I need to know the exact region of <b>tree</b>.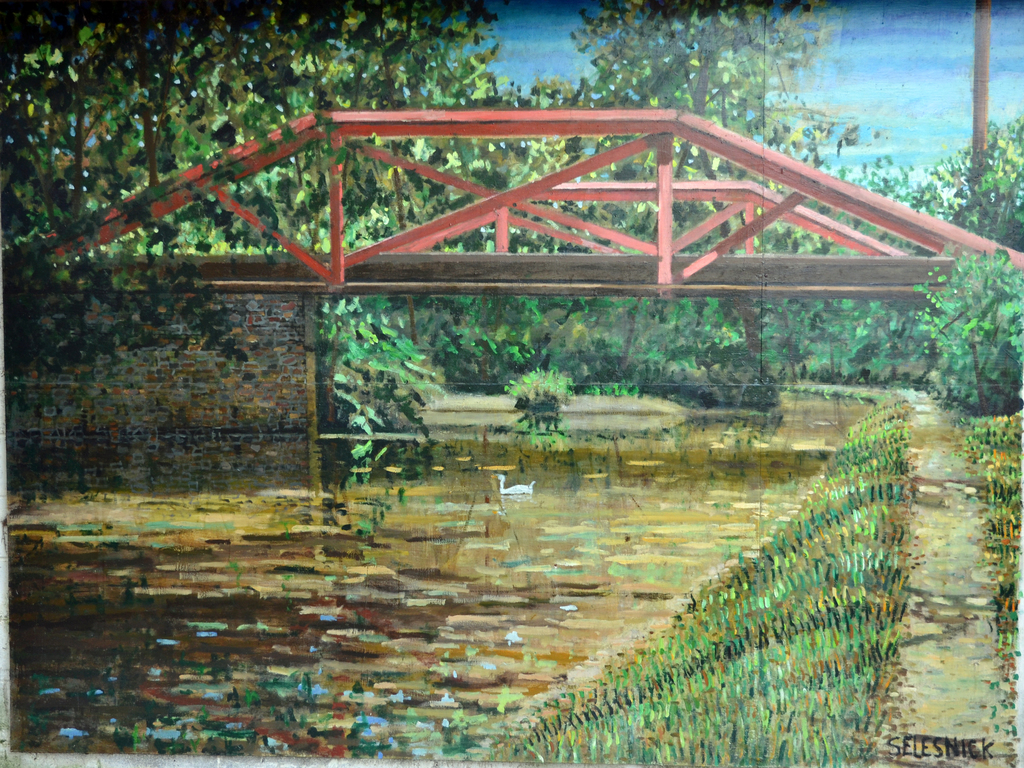
Region: left=6, top=0, right=600, bottom=421.
